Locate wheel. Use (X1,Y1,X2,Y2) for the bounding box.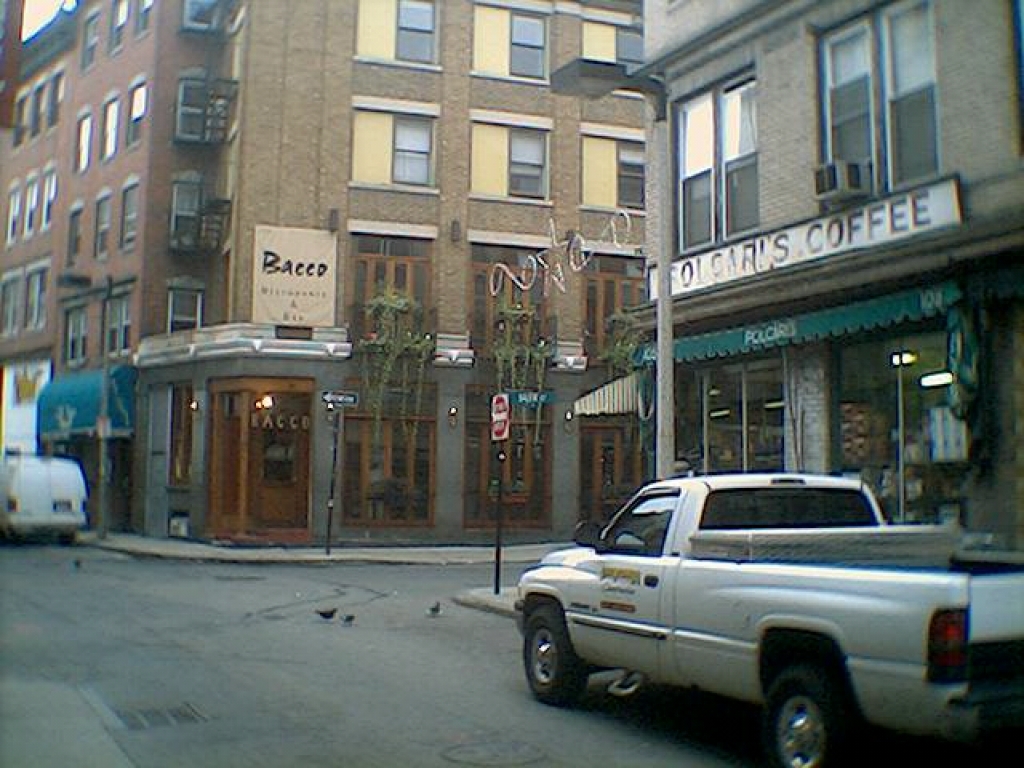
(521,606,597,705).
